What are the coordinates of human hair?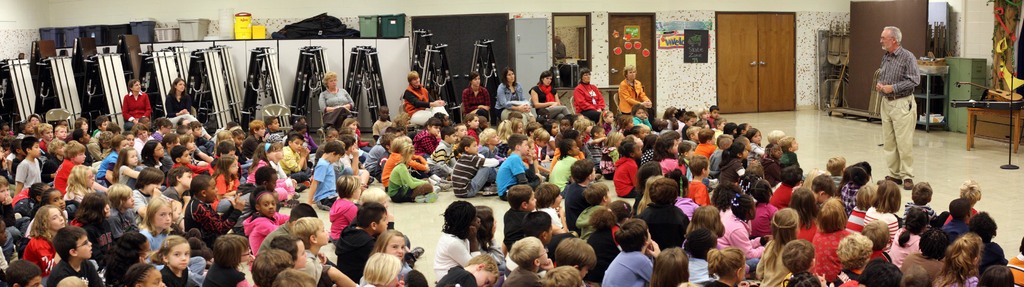
{"x1": 872, "y1": 183, "x2": 905, "y2": 211}.
